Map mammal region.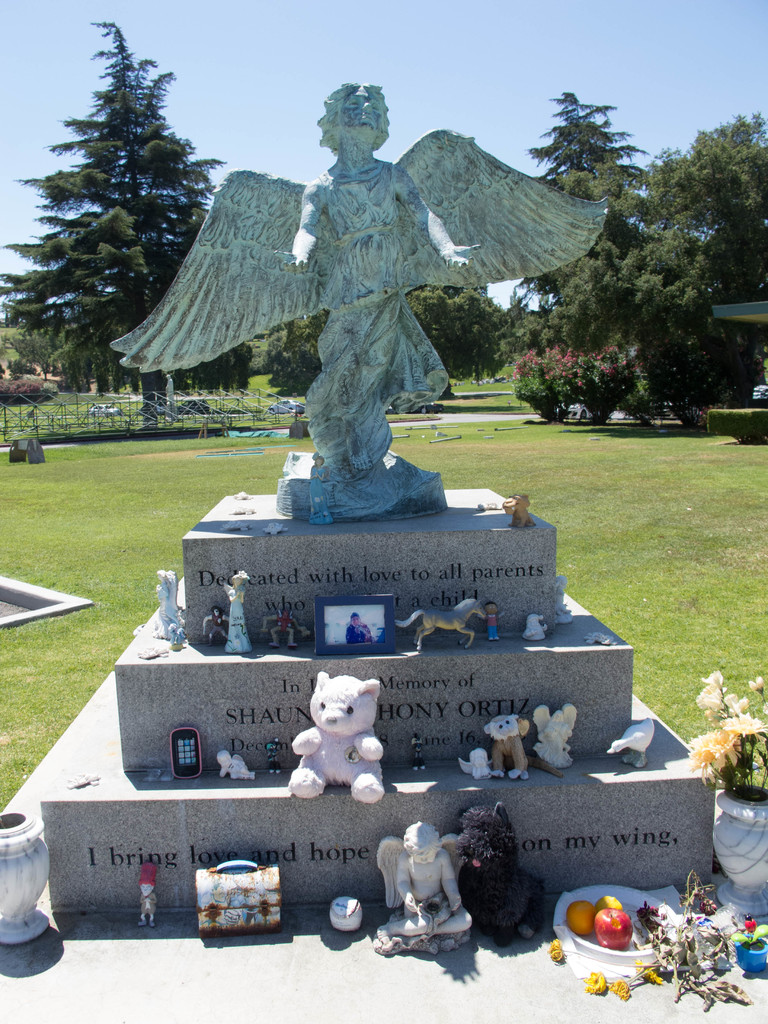
Mapped to box=[100, 111, 597, 443].
